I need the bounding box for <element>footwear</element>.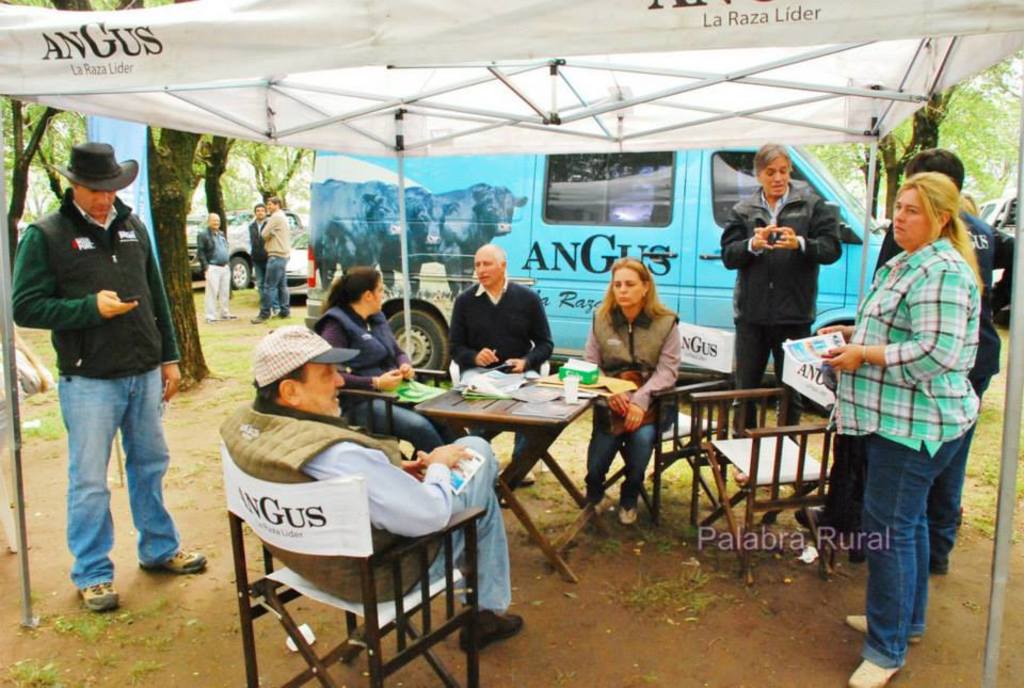
Here it is: crop(137, 546, 209, 578).
